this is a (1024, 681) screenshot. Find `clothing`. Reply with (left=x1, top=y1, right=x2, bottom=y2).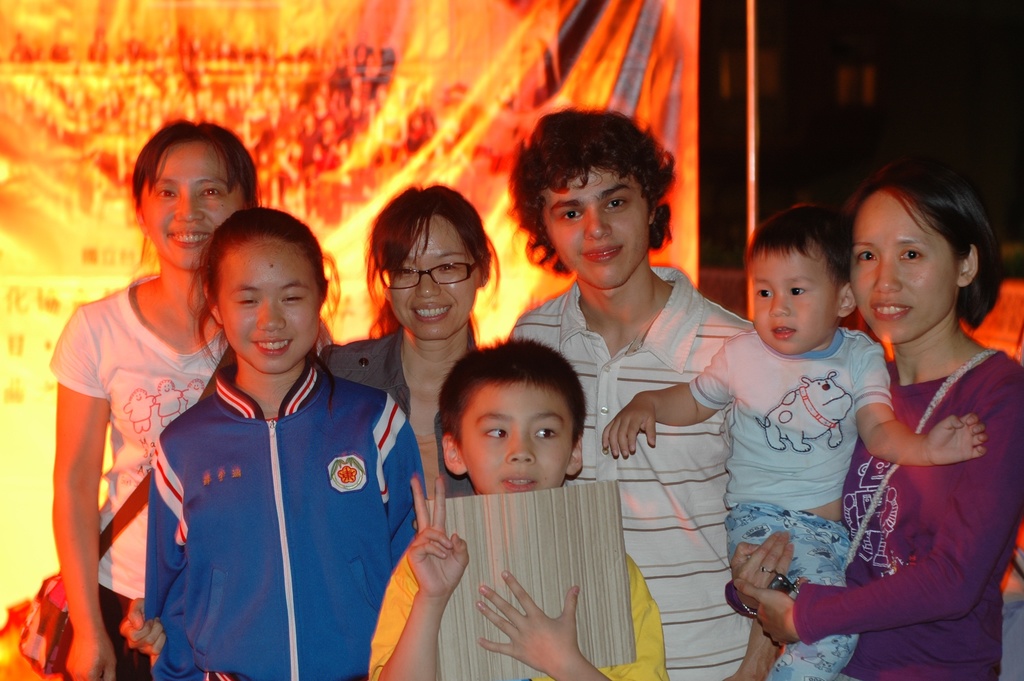
(left=127, top=304, right=410, bottom=672).
